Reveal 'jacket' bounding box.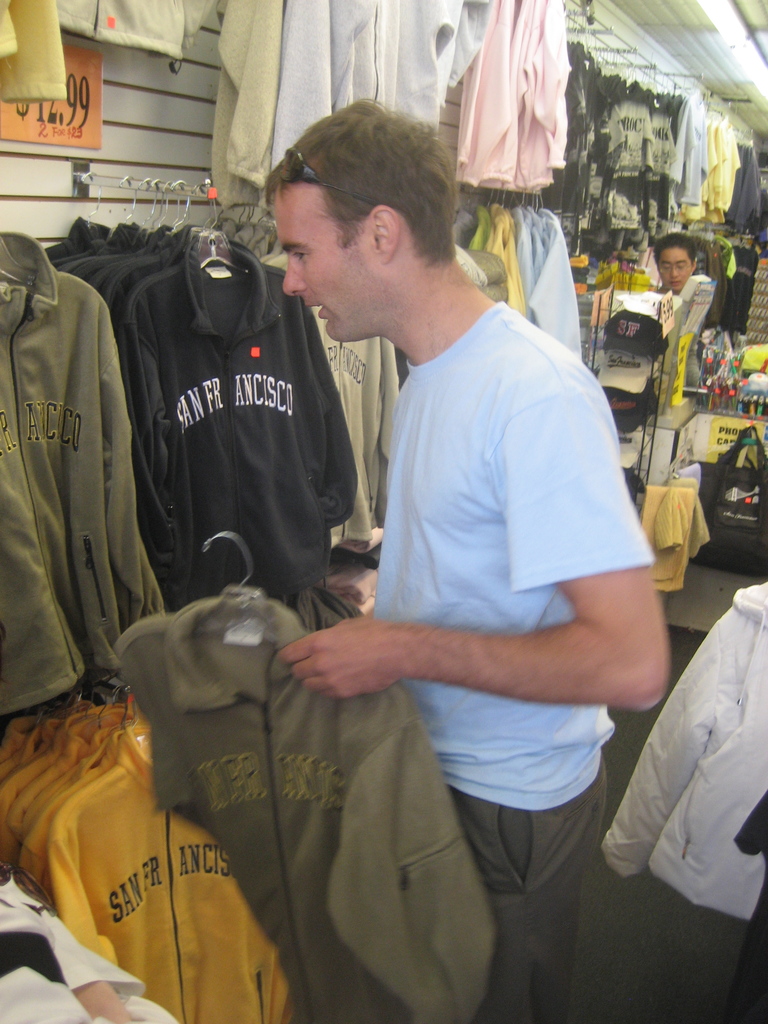
Revealed: bbox=(113, 584, 499, 1023).
